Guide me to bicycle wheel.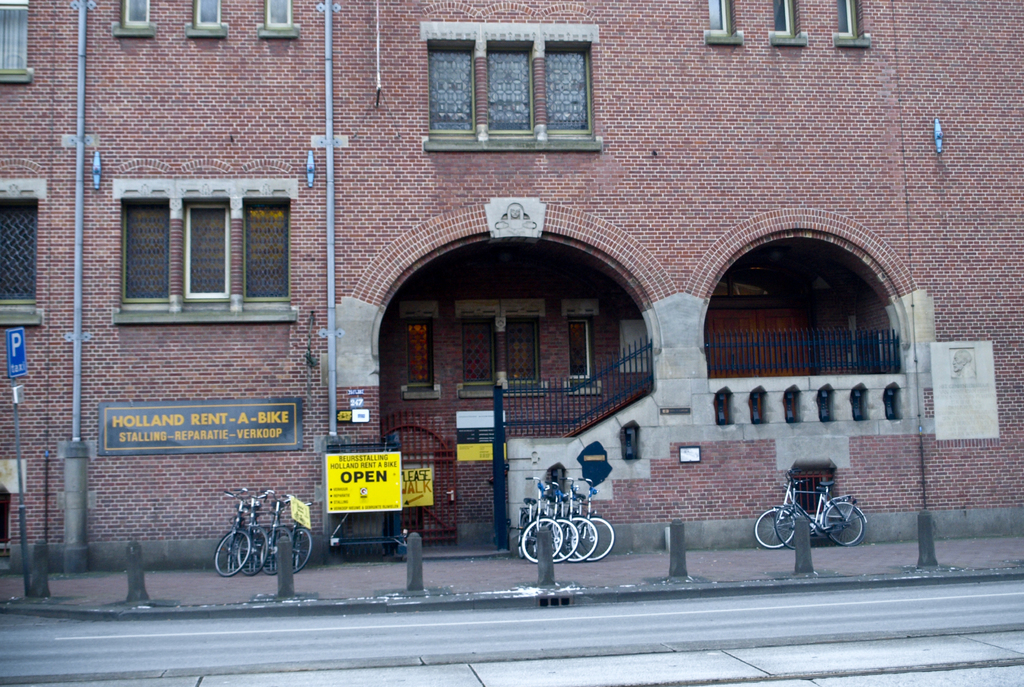
Guidance: select_region(821, 503, 871, 541).
